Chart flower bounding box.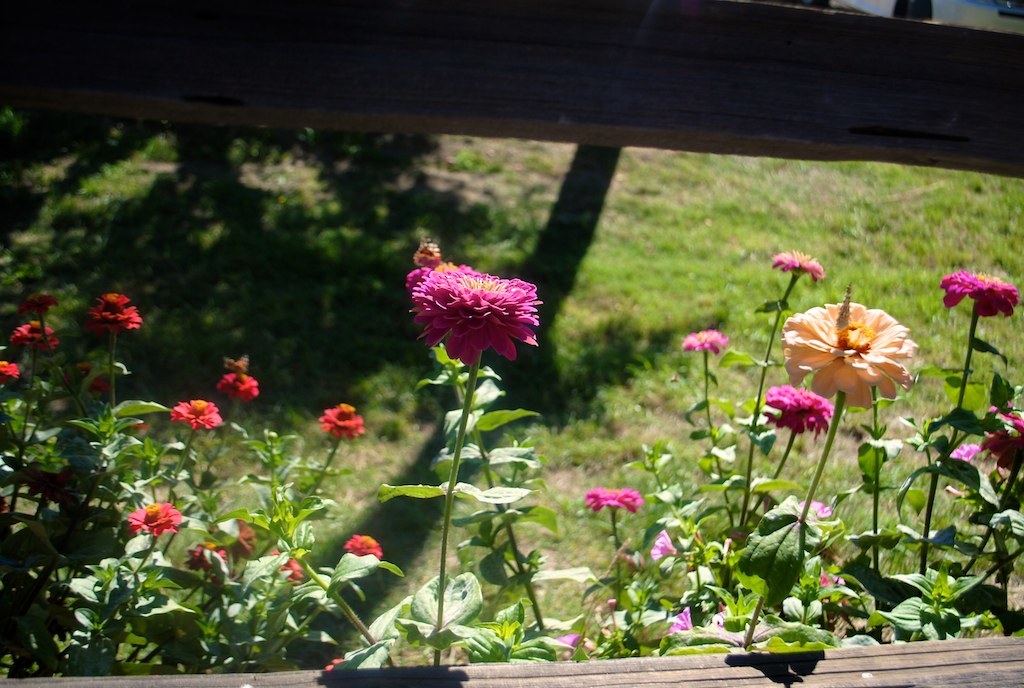
Charted: (left=15, top=292, right=56, bottom=315).
